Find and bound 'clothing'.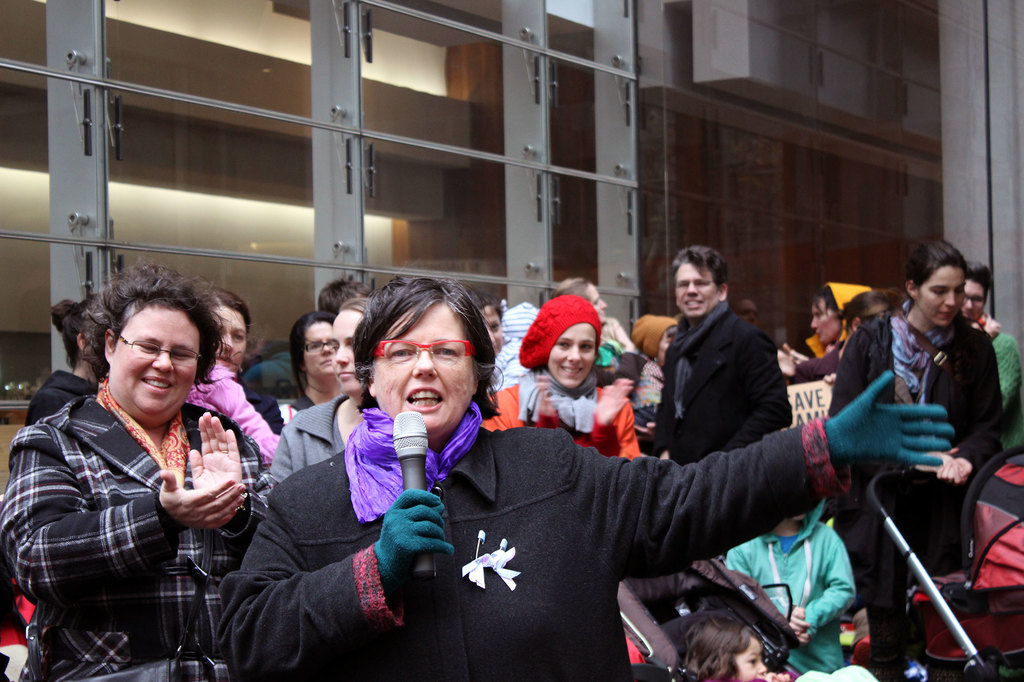
Bound: (x1=632, y1=296, x2=796, y2=457).
